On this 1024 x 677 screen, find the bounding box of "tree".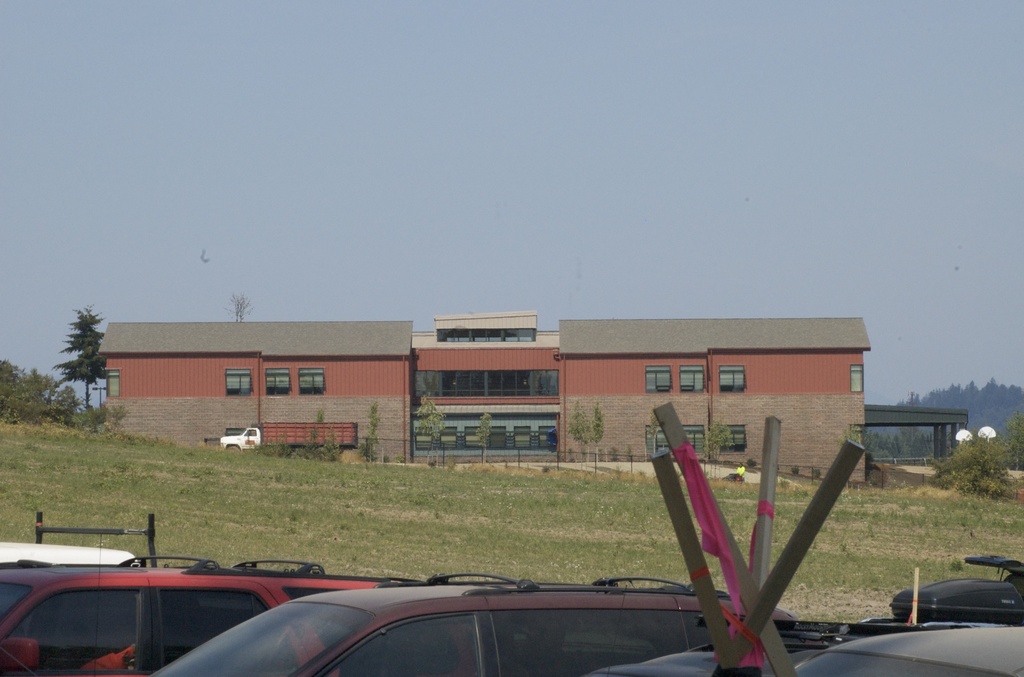
Bounding box: [left=703, top=411, right=733, bottom=483].
